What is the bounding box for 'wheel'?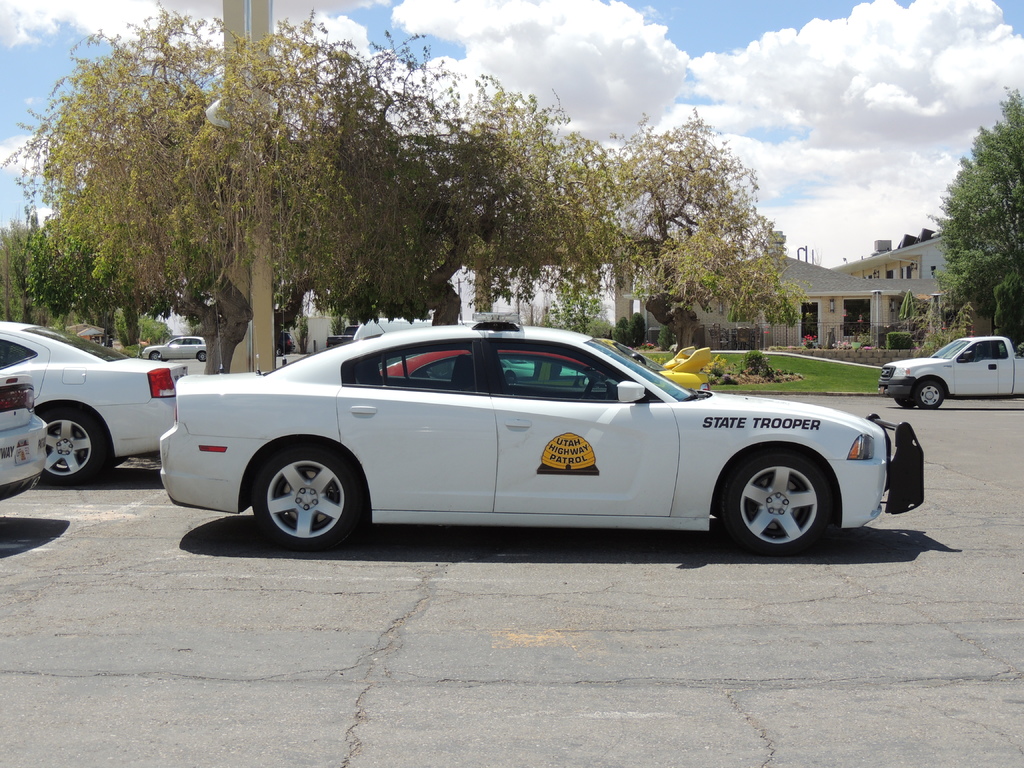
rect(42, 409, 102, 484).
